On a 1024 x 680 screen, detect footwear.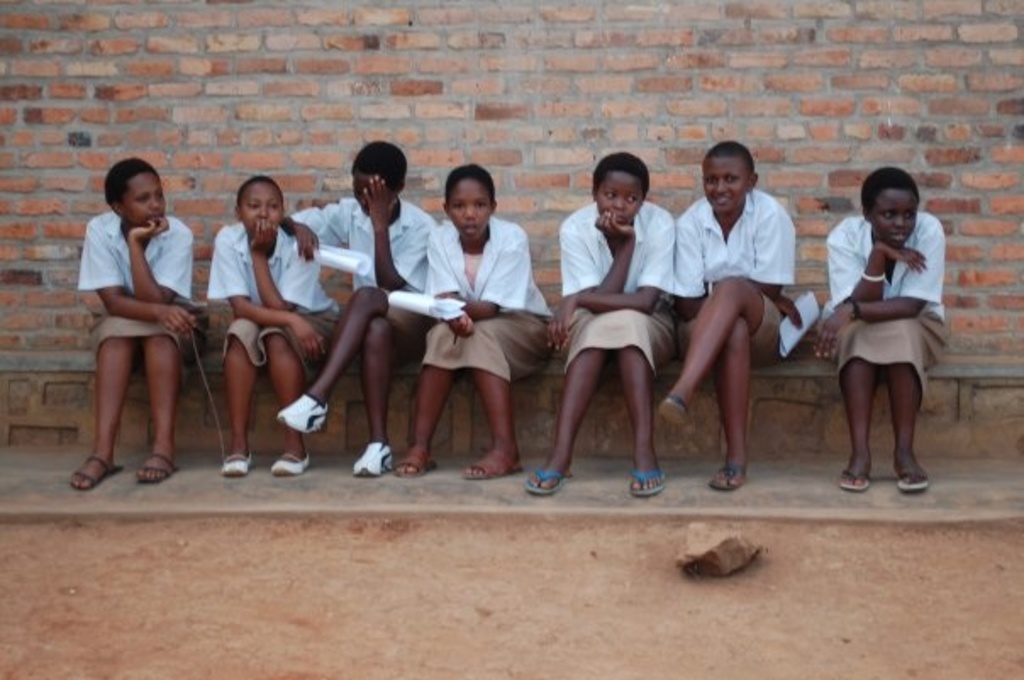
{"left": 449, "top": 453, "right": 517, "bottom": 477}.
